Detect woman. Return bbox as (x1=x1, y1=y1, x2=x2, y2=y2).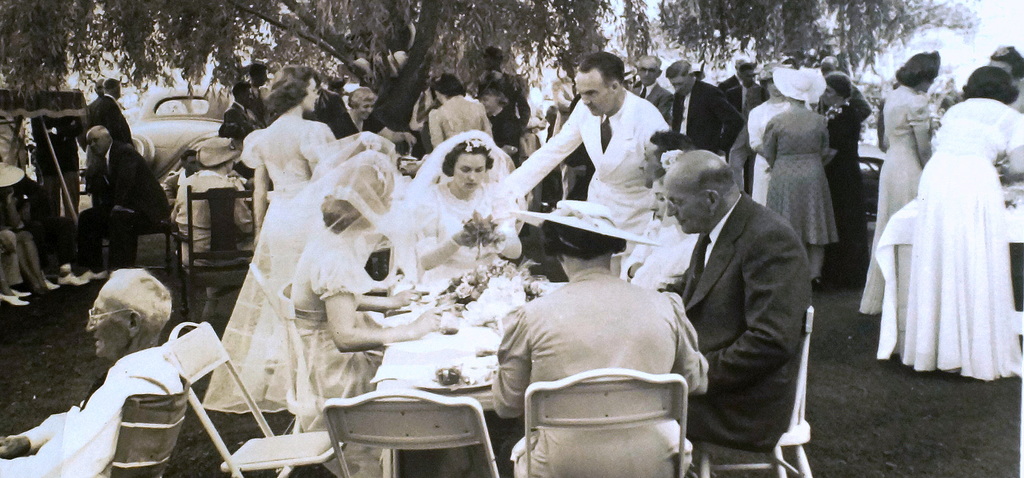
(x1=988, y1=44, x2=1023, y2=116).
